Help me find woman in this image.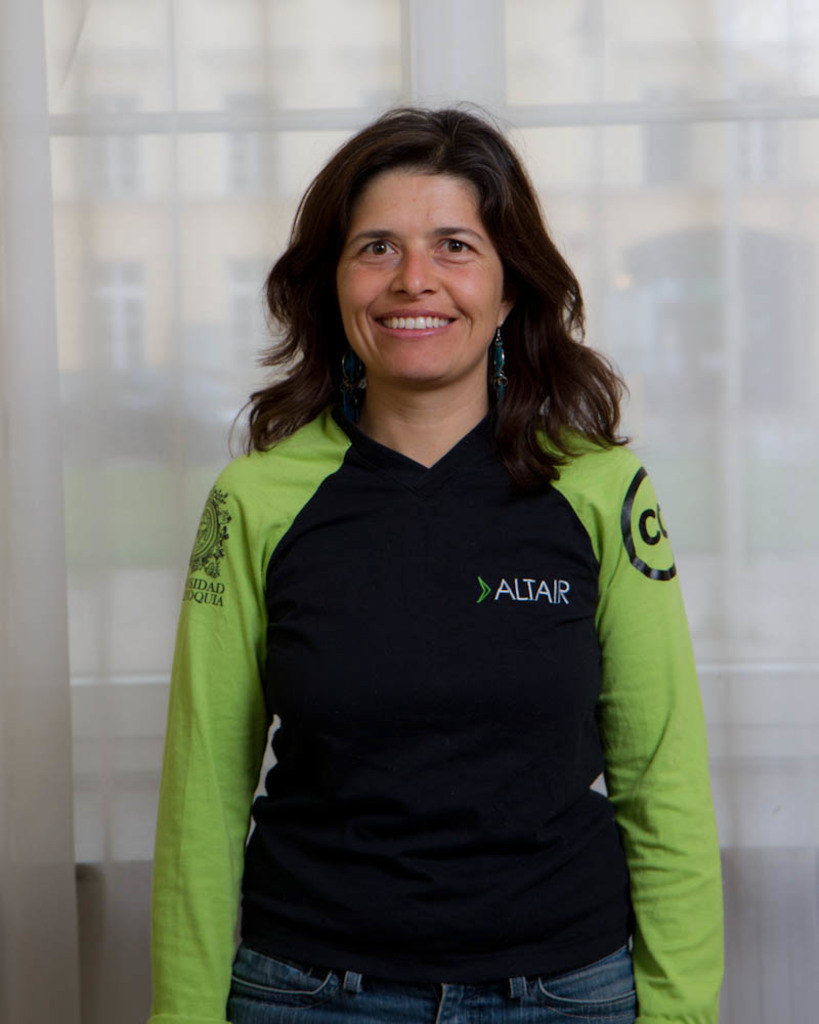
Found it: pyautogui.locateOnScreen(126, 98, 752, 1019).
